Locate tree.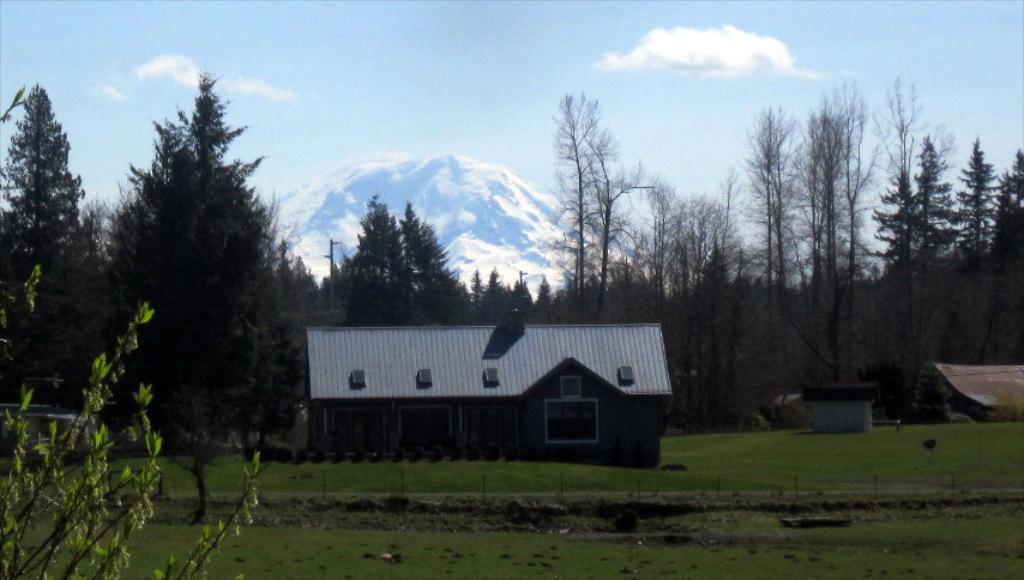
Bounding box: x1=805 y1=86 x2=867 y2=375.
